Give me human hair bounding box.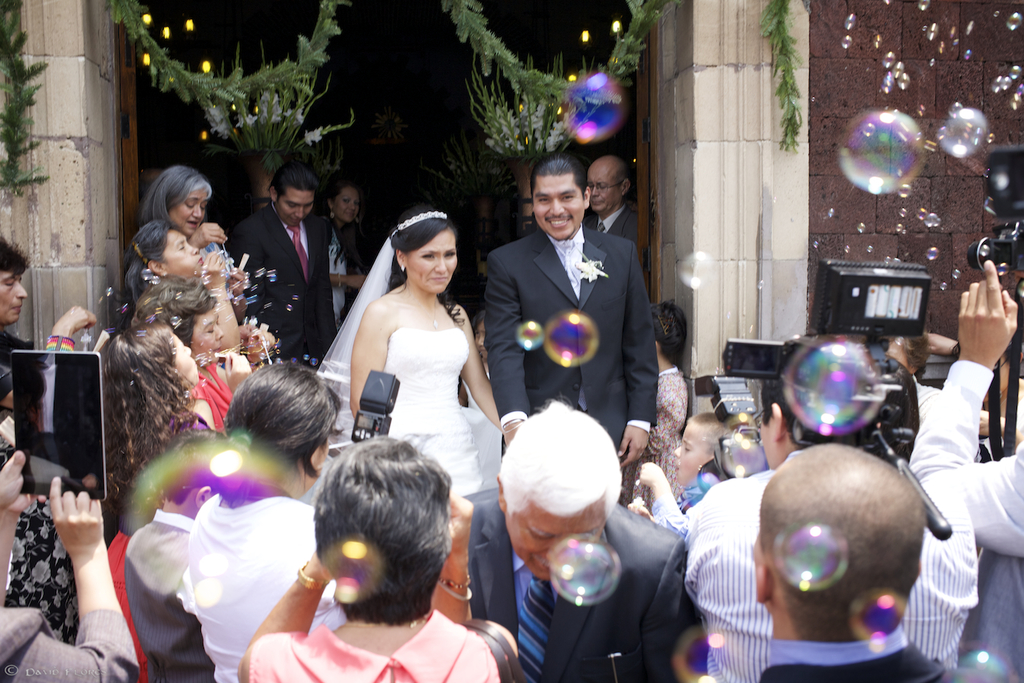
<region>652, 302, 689, 367</region>.
